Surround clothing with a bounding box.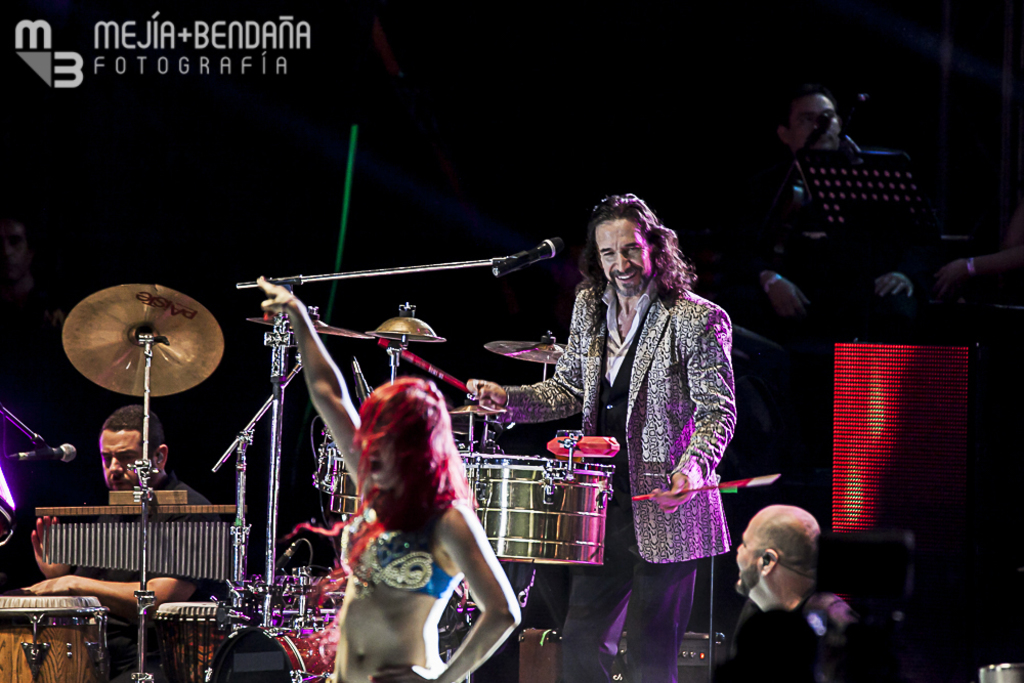
(left=46, top=475, right=233, bottom=682).
